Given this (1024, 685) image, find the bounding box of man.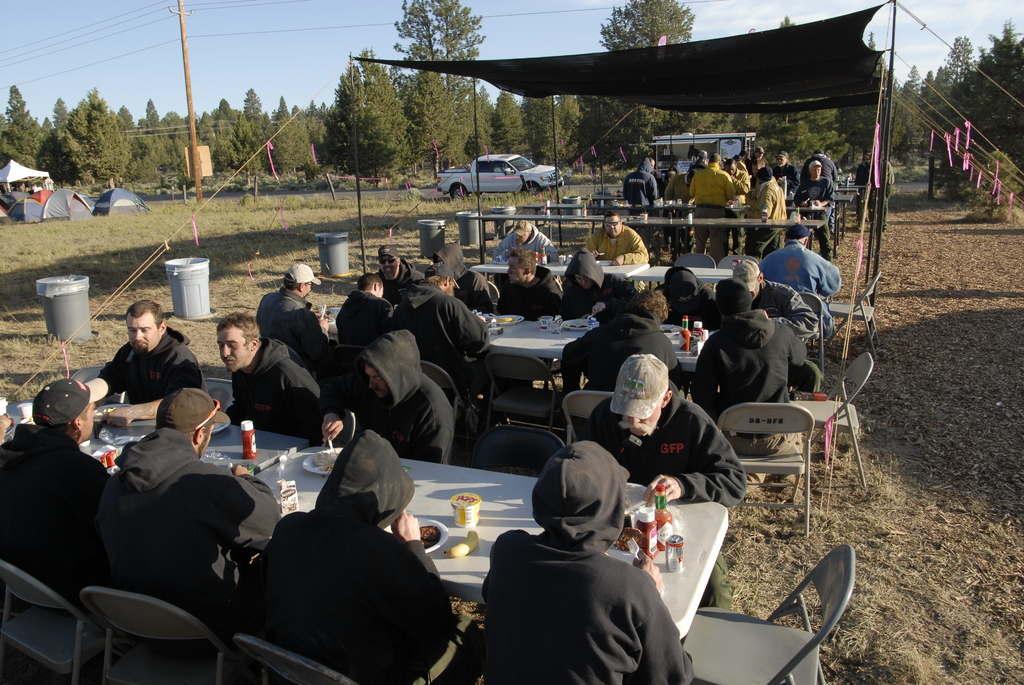
box(496, 251, 564, 387).
